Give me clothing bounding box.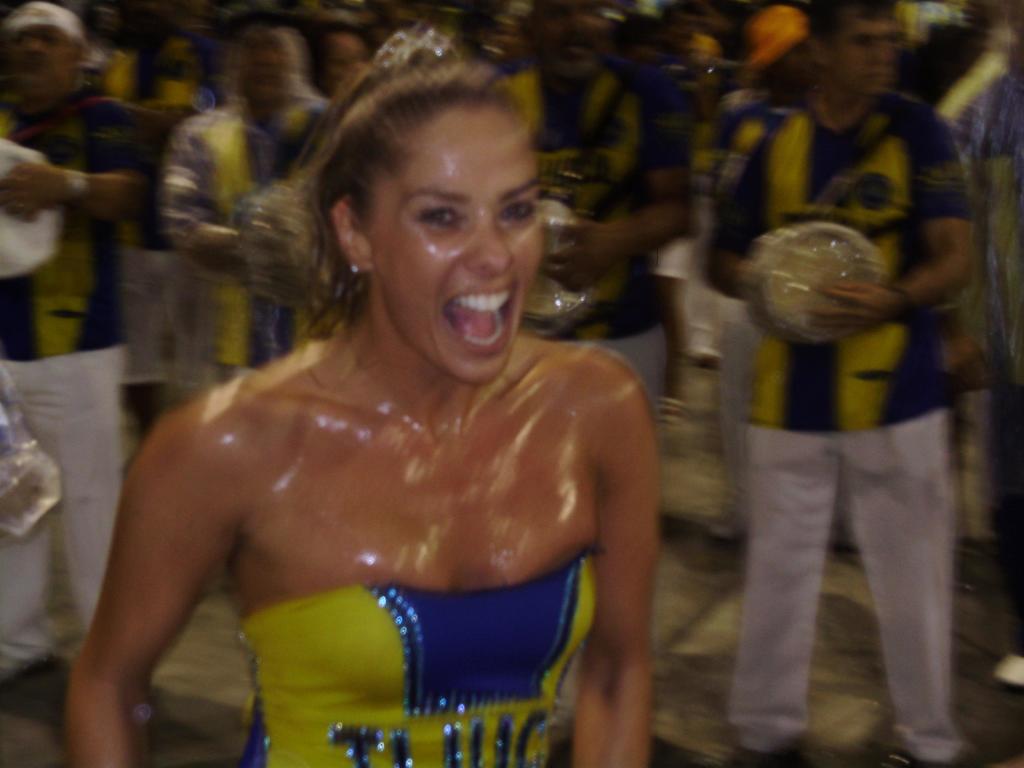
[703,104,804,532].
